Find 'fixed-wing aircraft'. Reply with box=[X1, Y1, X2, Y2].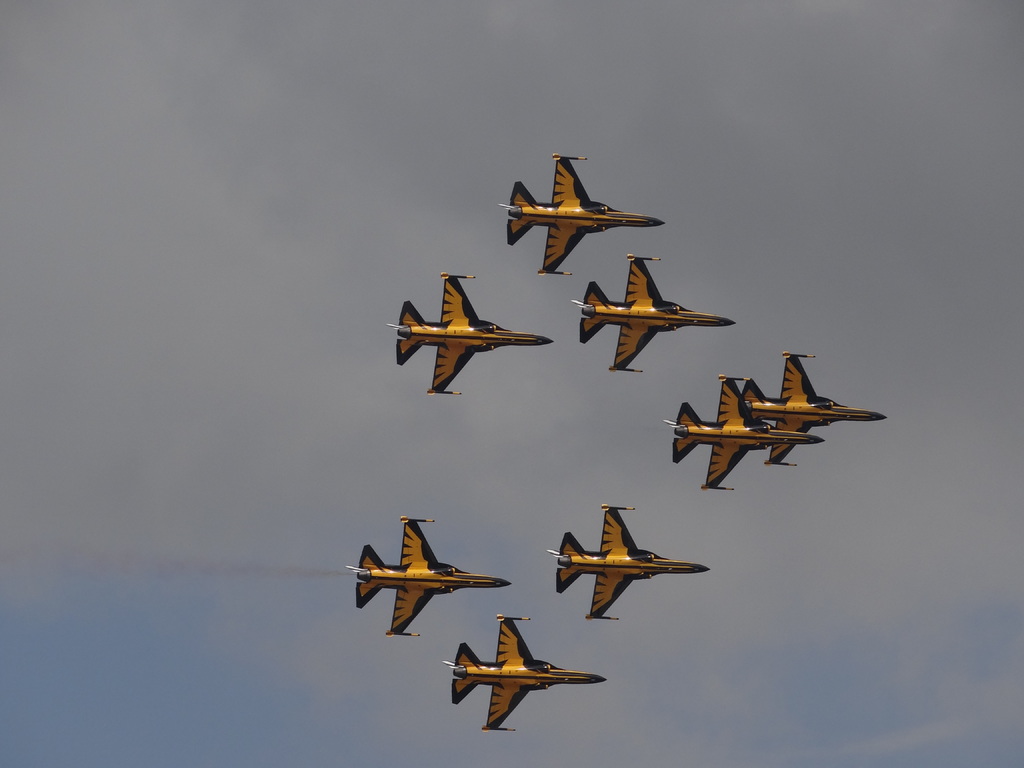
box=[385, 269, 556, 401].
